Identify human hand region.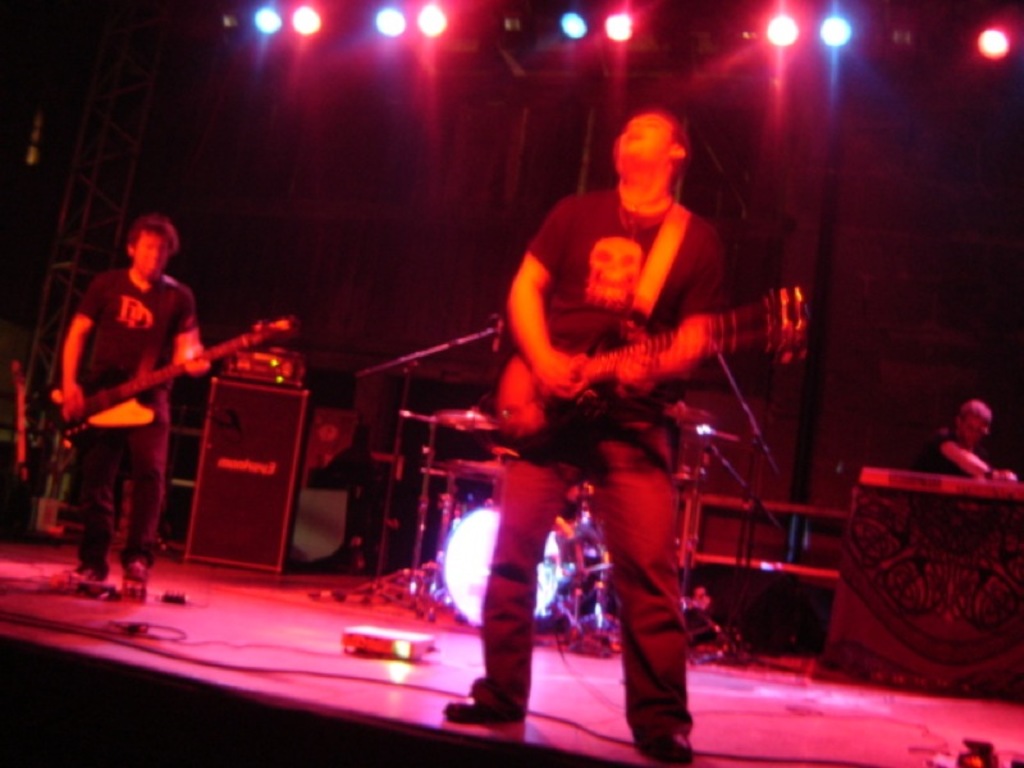
Region: (left=614, top=353, right=659, bottom=401).
